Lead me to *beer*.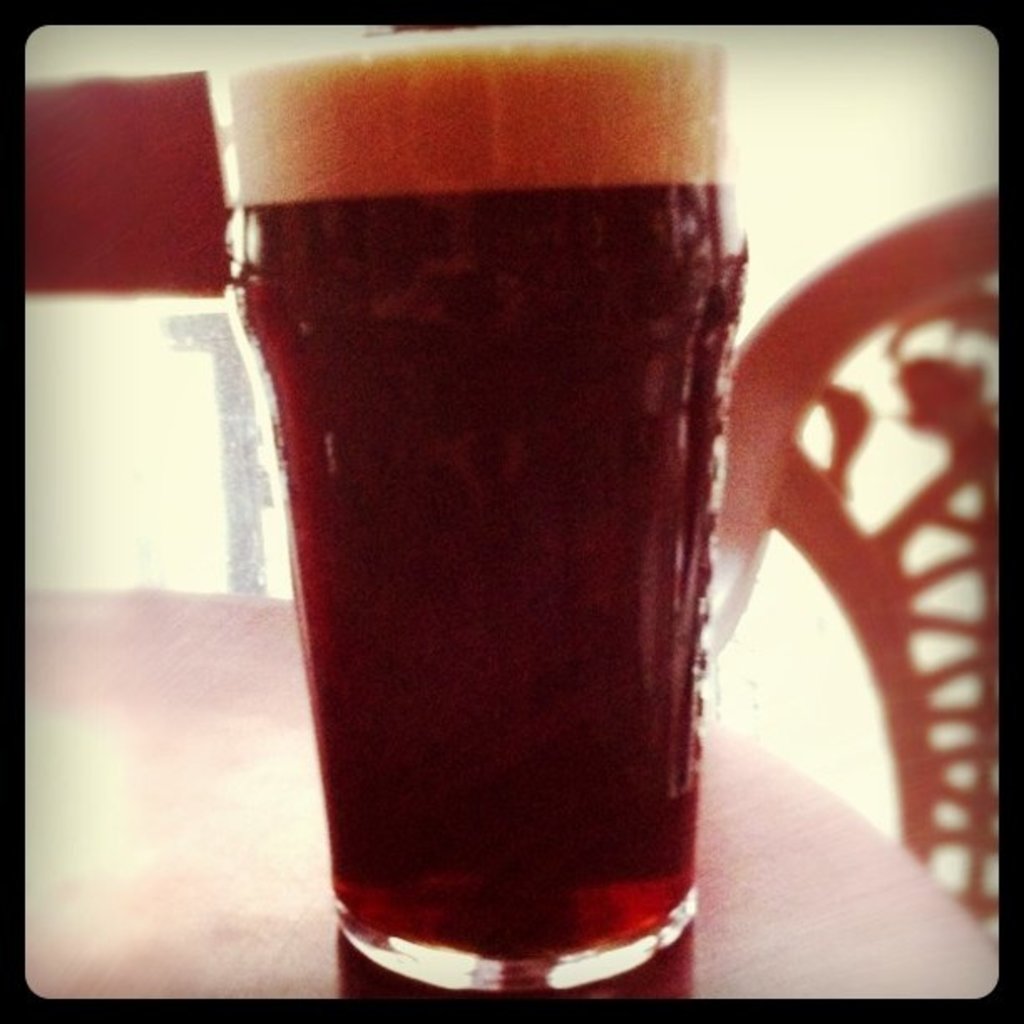
Lead to box(194, 13, 745, 1011).
